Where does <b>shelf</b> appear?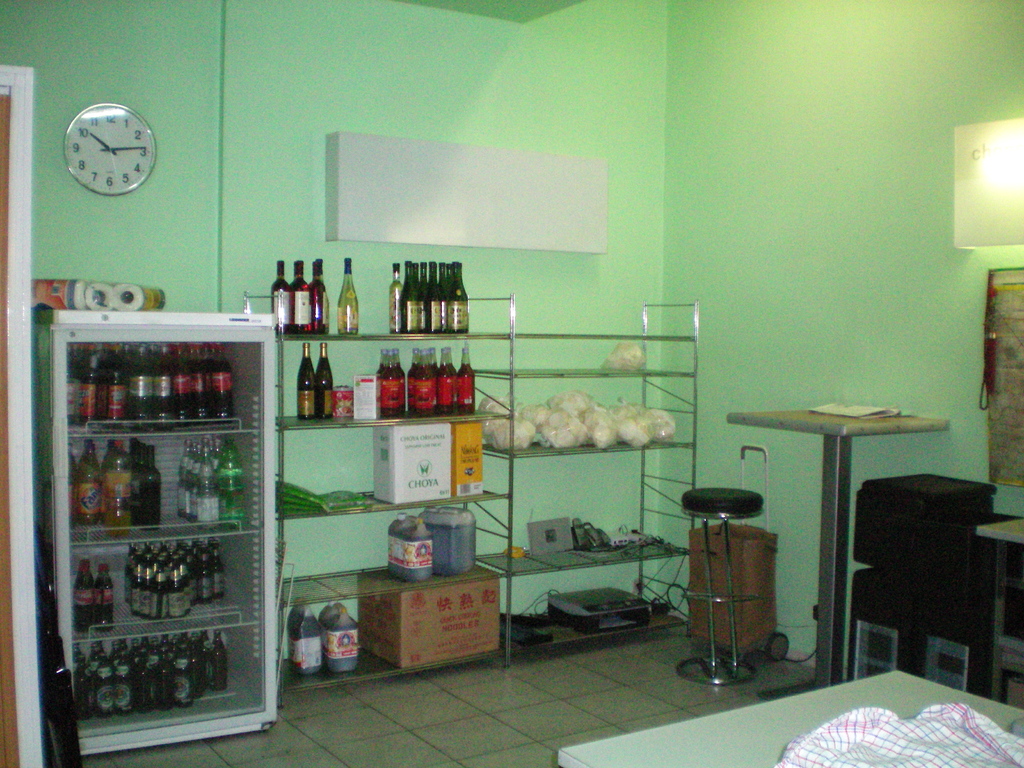
Appears at left=57, top=335, right=260, bottom=434.
